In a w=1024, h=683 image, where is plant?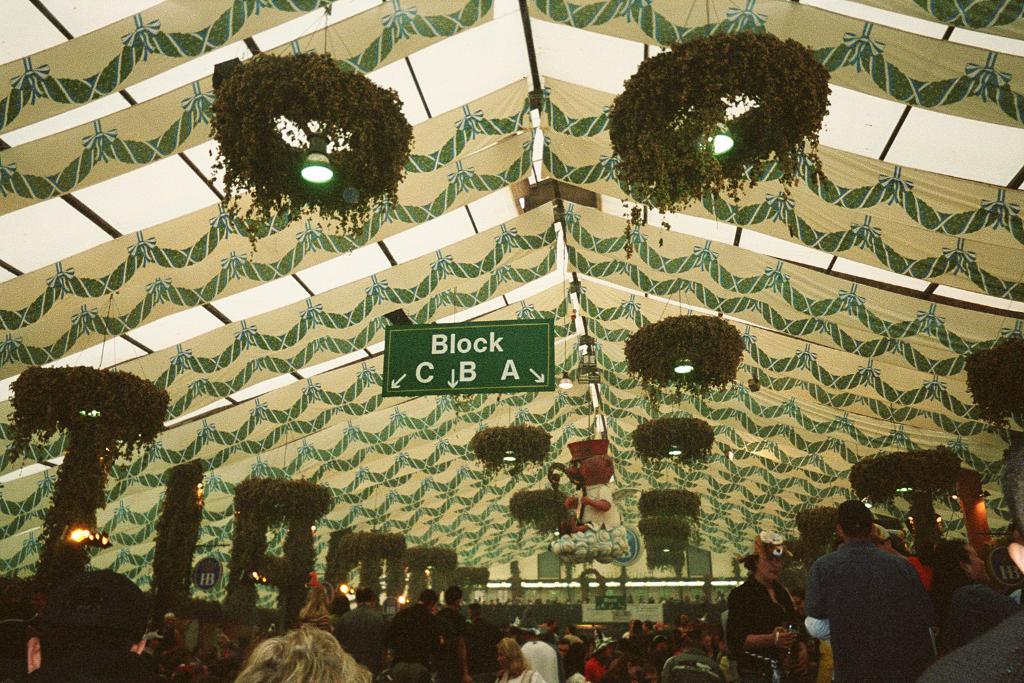
region(510, 488, 583, 542).
